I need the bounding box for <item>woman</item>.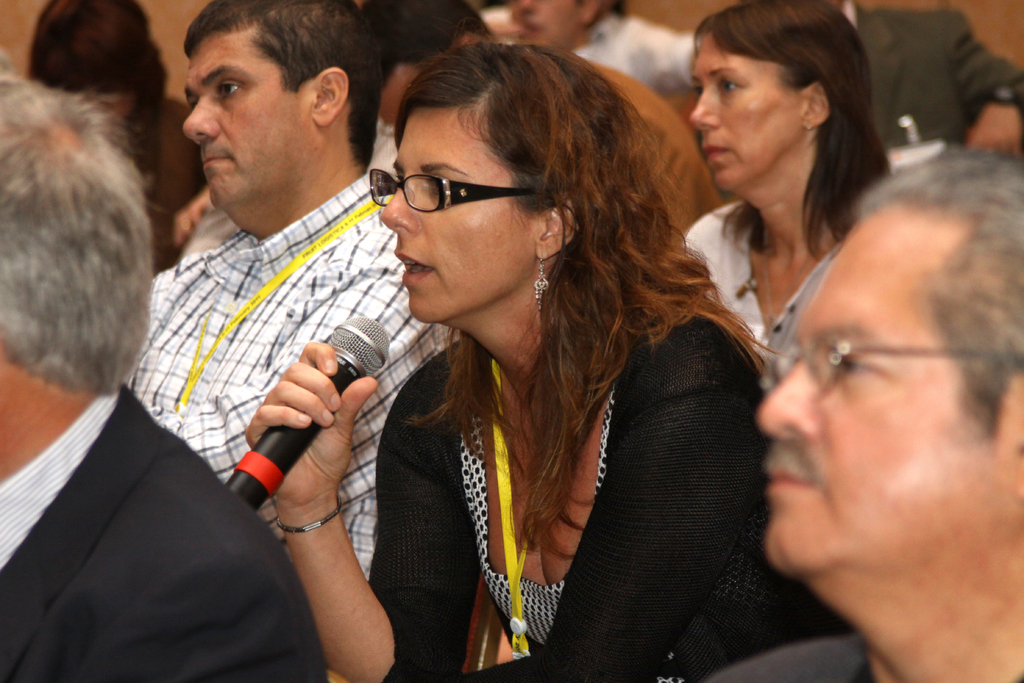
Here it is: x1=693 y1=0 x2=876 y2=320.
